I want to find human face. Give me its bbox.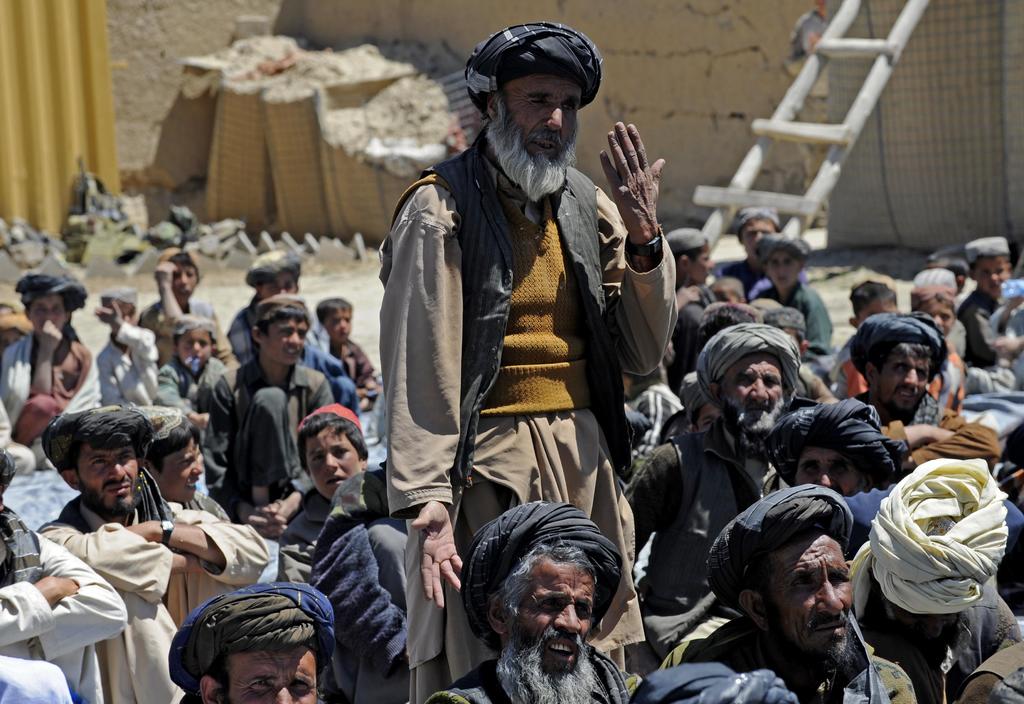
162:427:205:496.
